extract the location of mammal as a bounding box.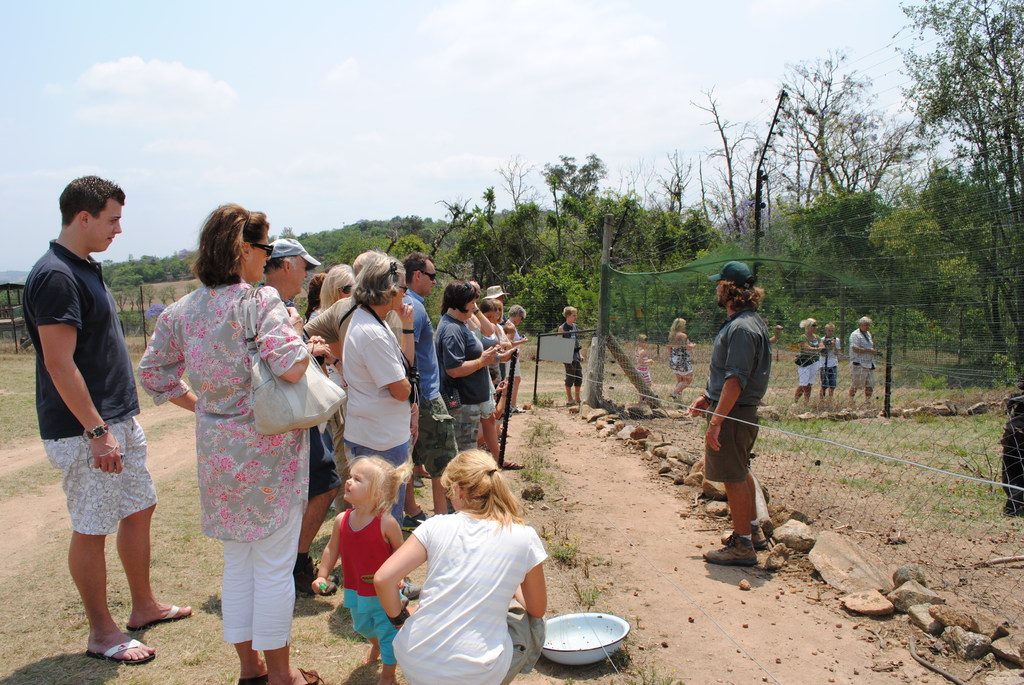
(317, 263, 354, 519).
